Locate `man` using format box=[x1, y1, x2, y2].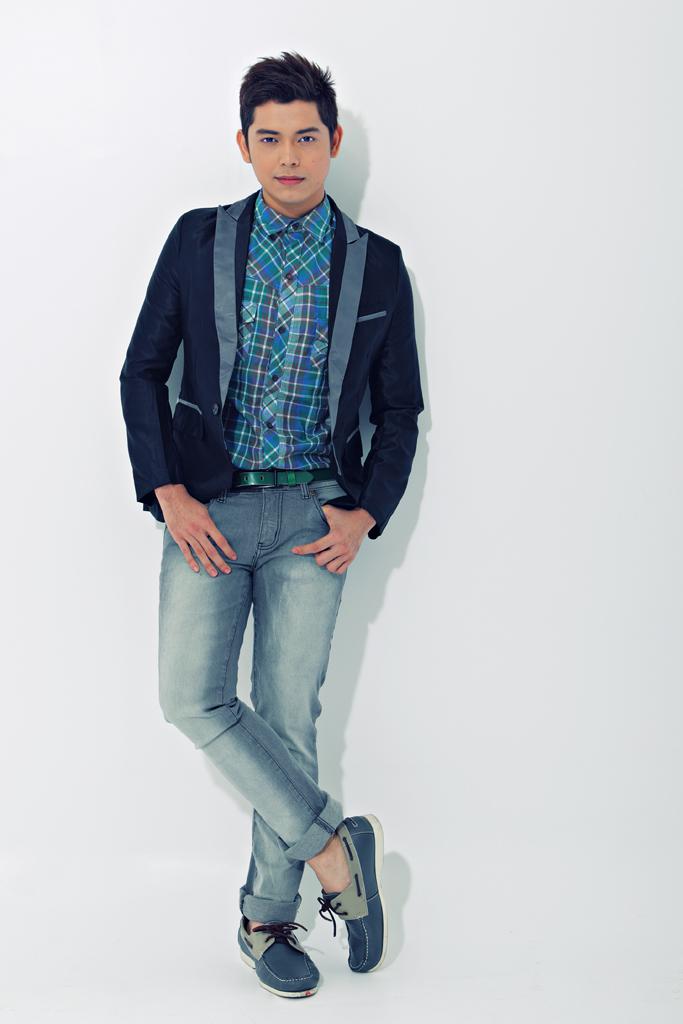
box=[123, 54, 442, 974].
